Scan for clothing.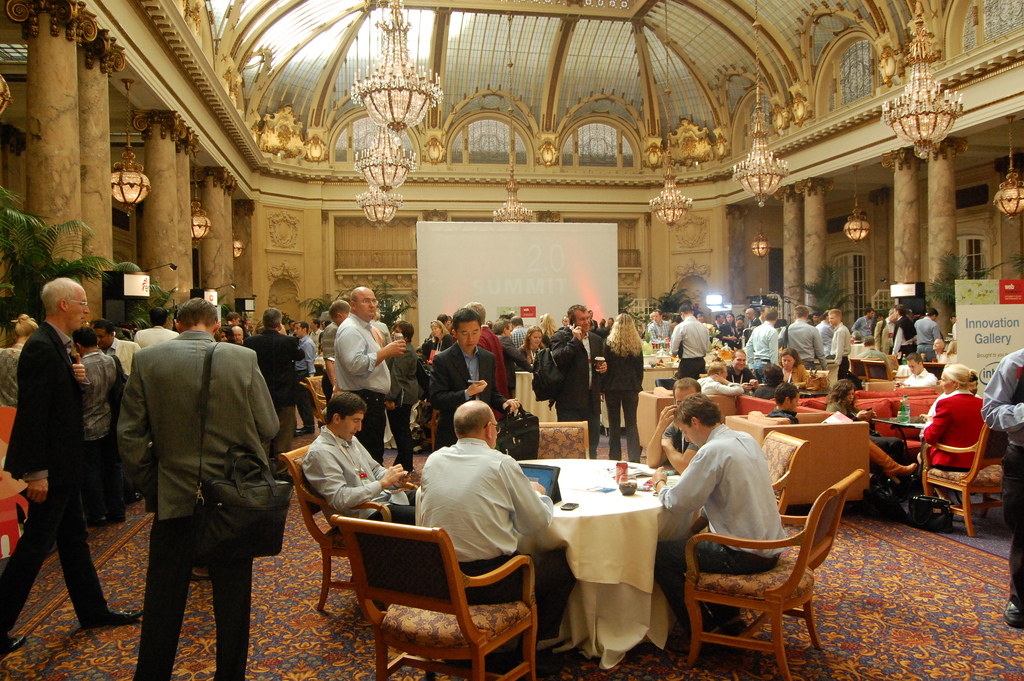
Scan result: box(653, 425, 787, 641).
